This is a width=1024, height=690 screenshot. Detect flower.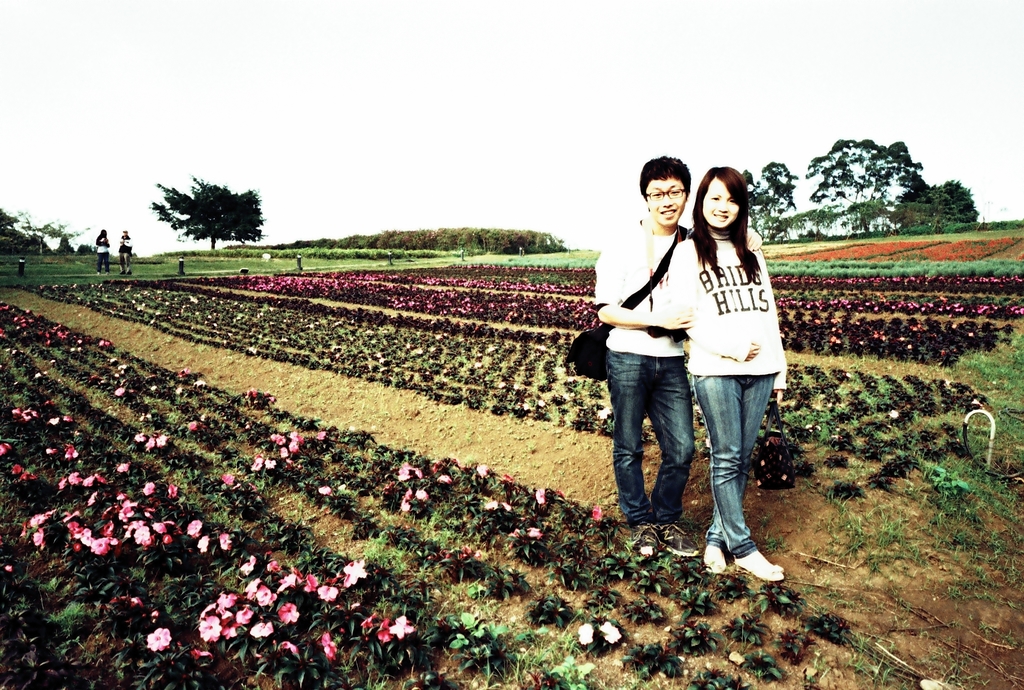
region(316, 483, 330, 495).
